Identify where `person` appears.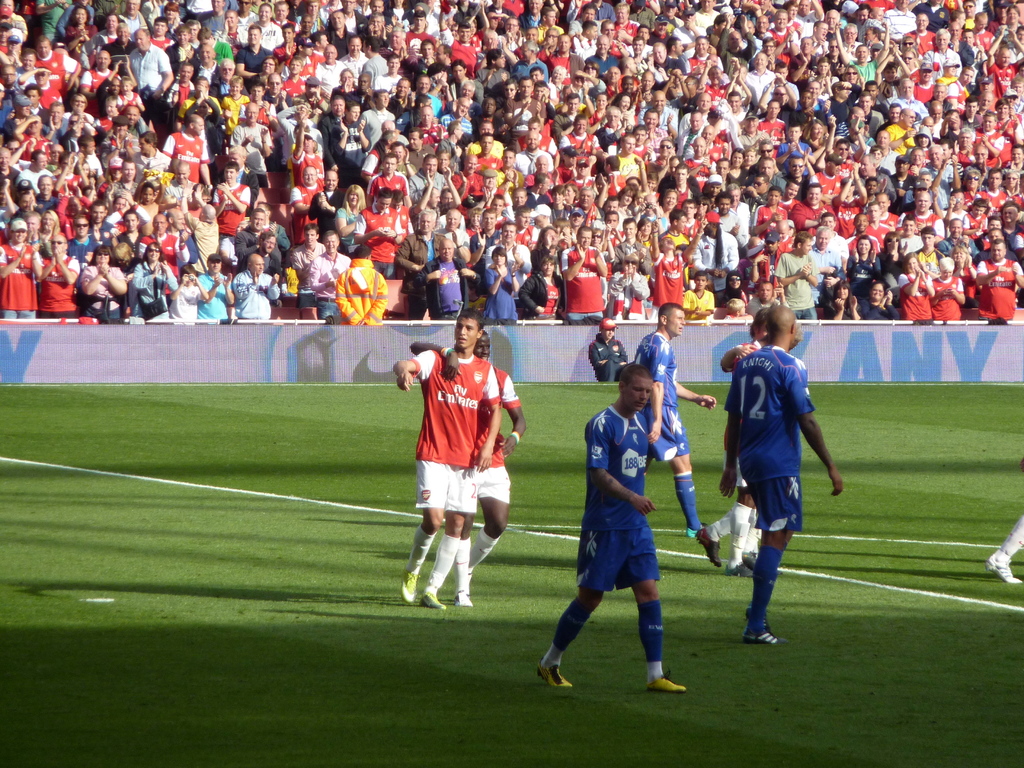
Appears at Rect(392, 301, 499, 611).
